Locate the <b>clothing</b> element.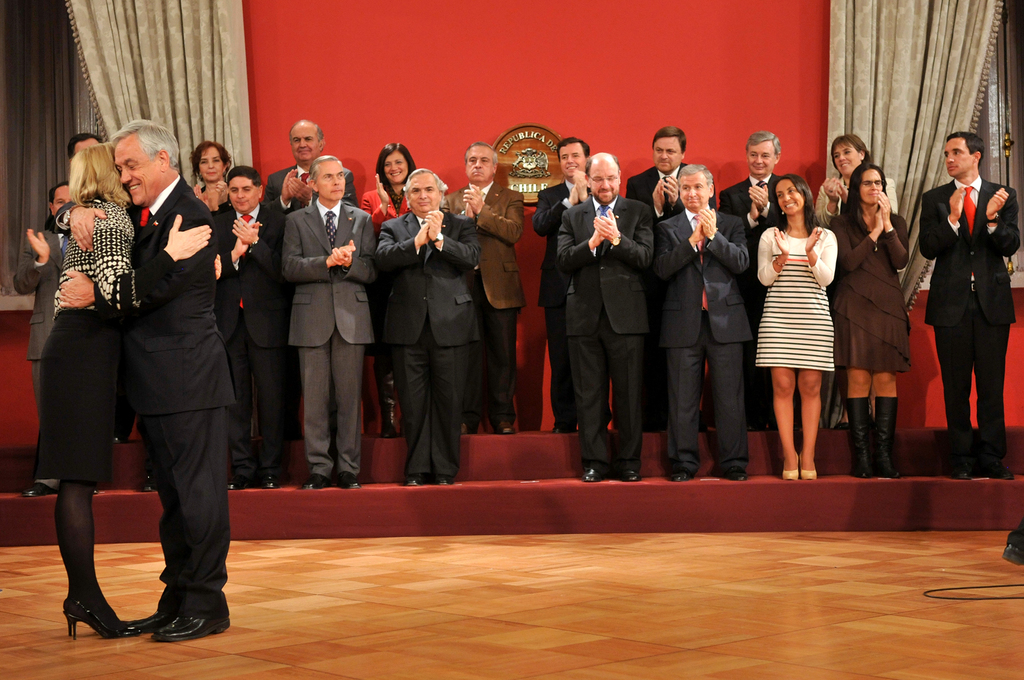
Element bbox: {"left": 261, "top": 161, "right": 366, "bottom": 208}.
